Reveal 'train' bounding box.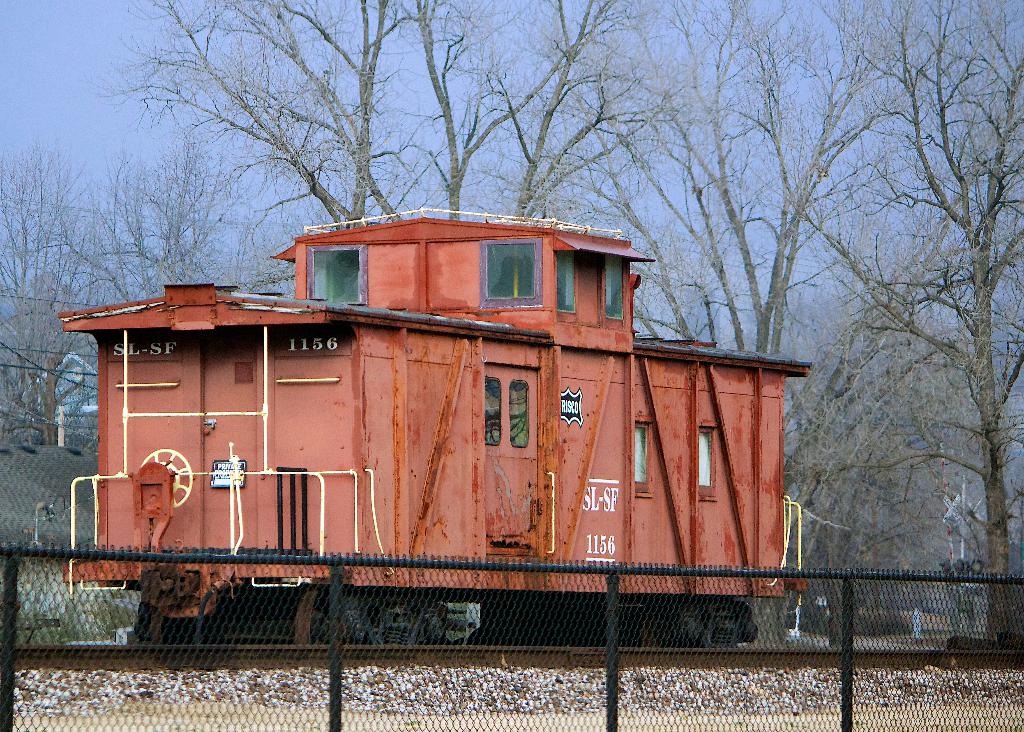
Revealed: {"x1": 61, "y1": 207, "x2": 829, "y2": 647}.
